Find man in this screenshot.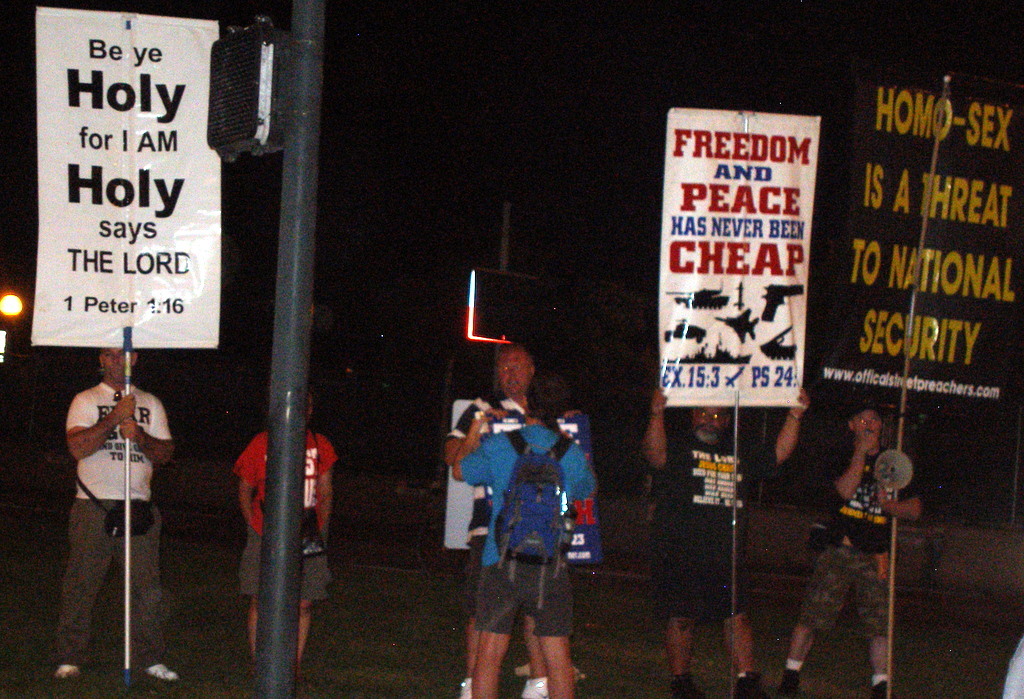
The bounding box for man is 784/404/920/698.
